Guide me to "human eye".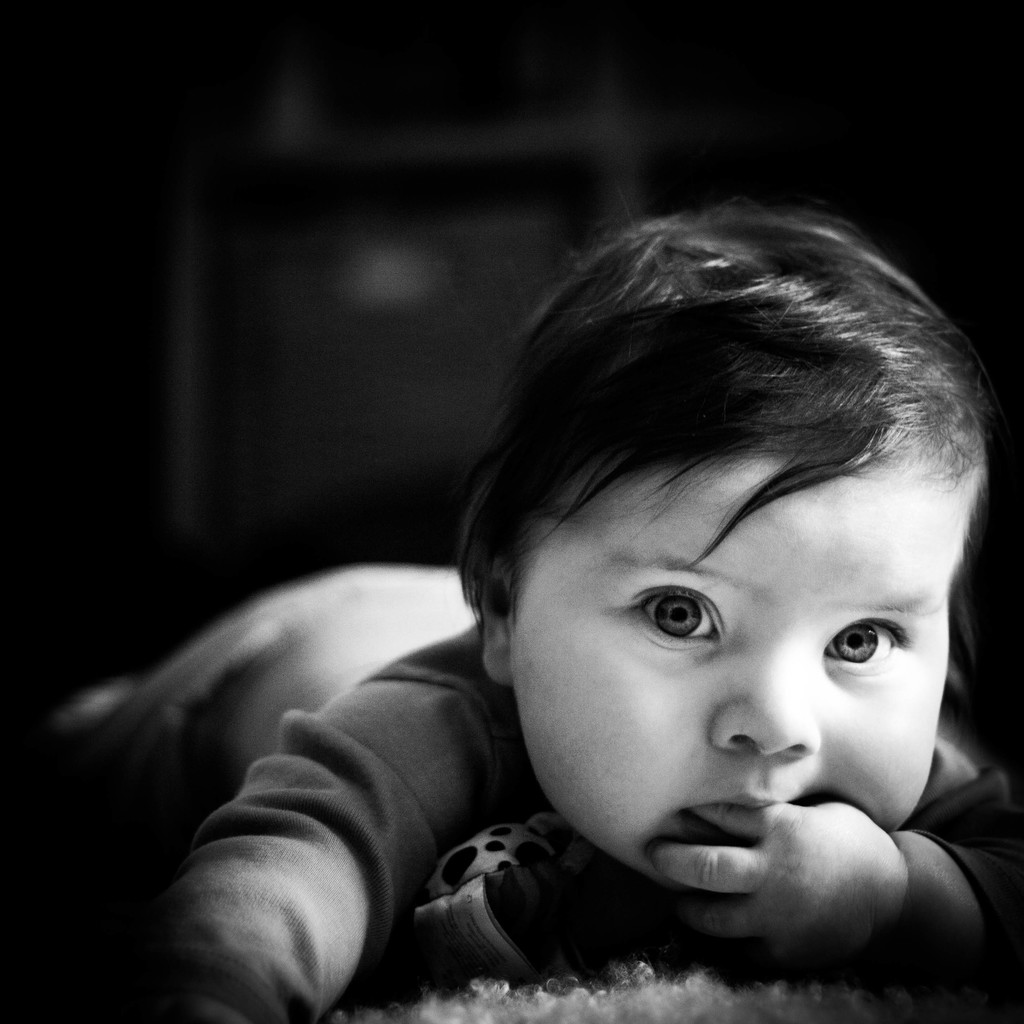
Guidance: [630,590,760,683].
